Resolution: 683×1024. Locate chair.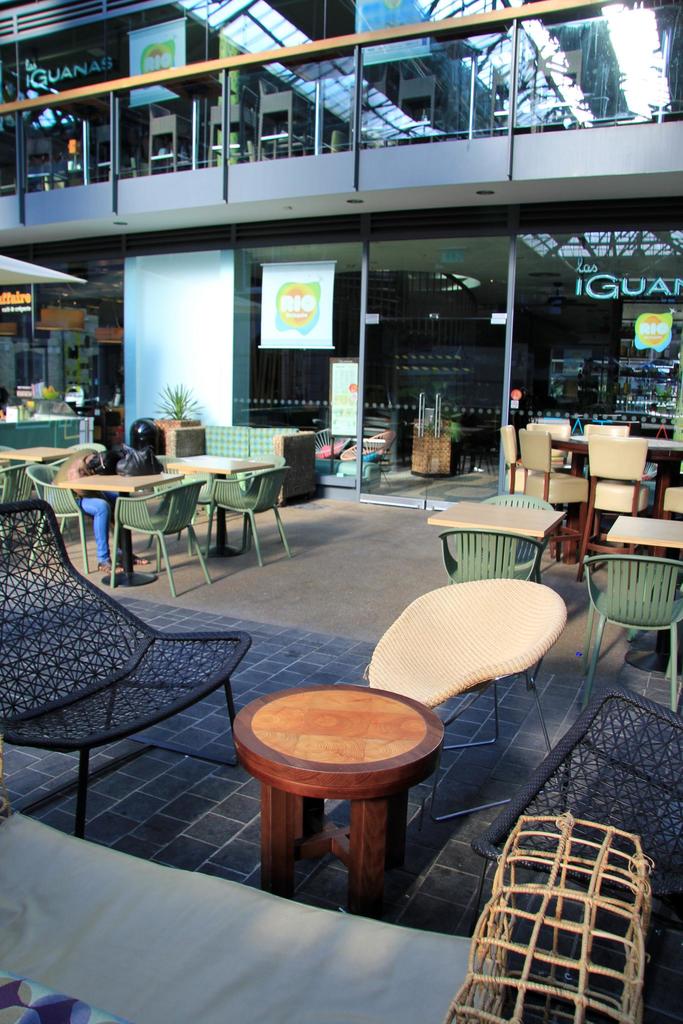
(109,479,212,596).
